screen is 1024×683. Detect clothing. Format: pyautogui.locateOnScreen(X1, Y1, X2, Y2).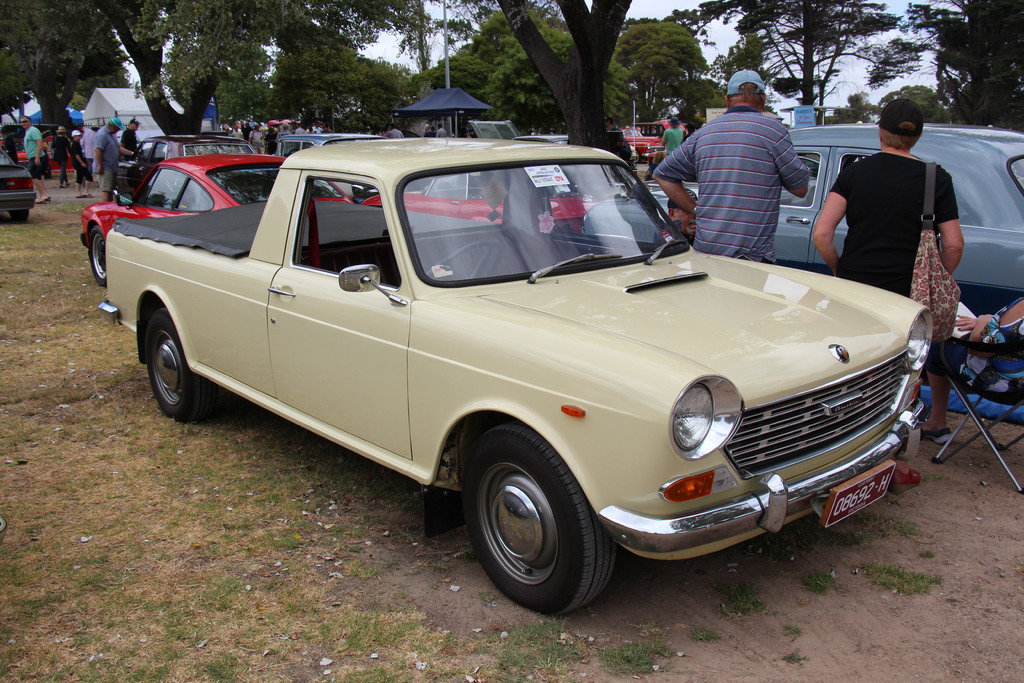
pyautogui.locateOnScreen(383, 128, 404, 140).
